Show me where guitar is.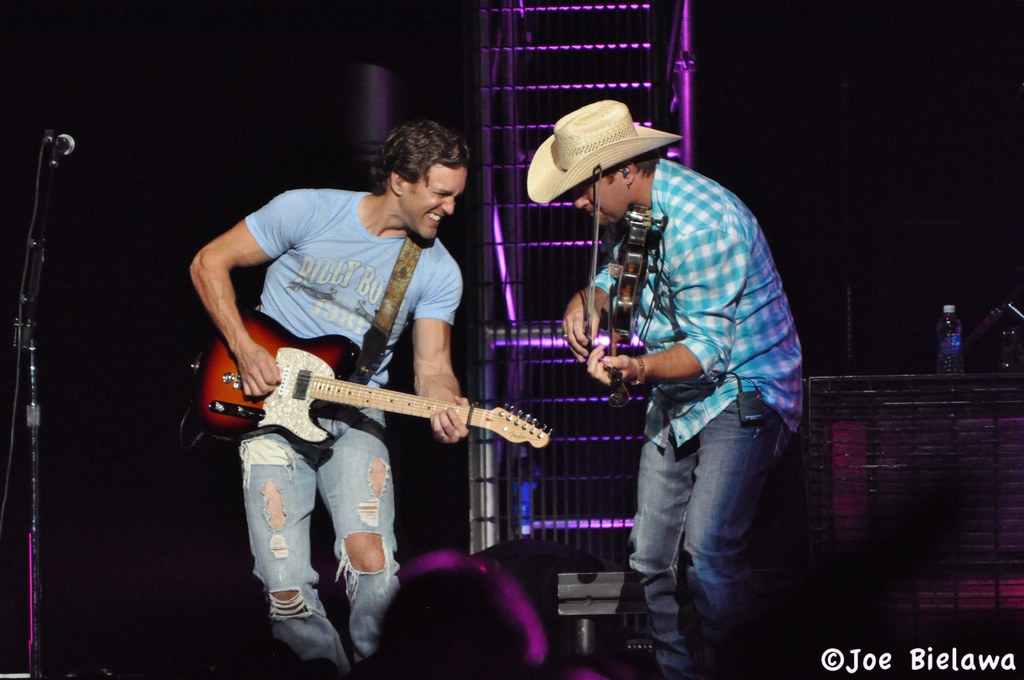
guitar is at [left=189, top=304, right=559, bottom=446].
